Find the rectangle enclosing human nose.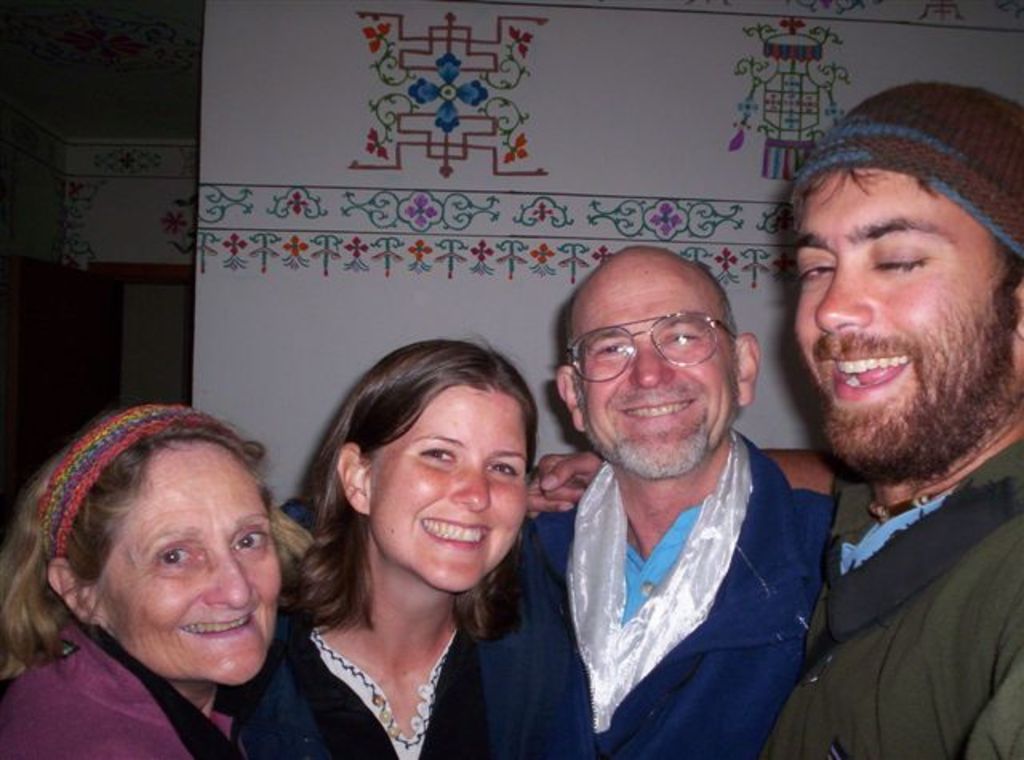
x1=197, y1=557, x2=261, y2=610.
